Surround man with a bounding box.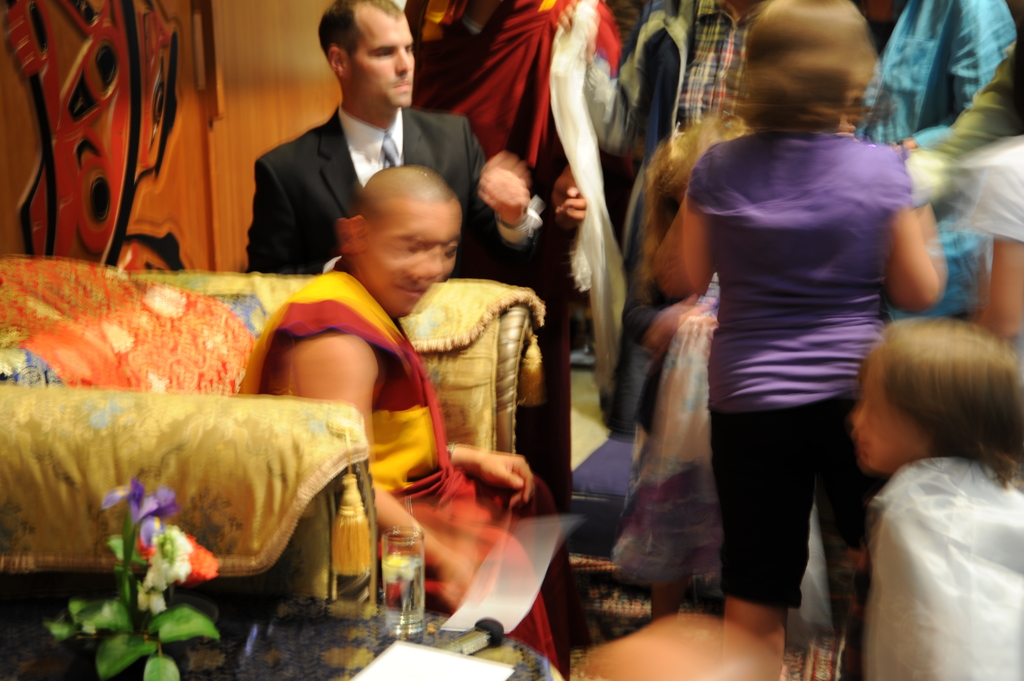
crop(231, 25, 500, 300).
